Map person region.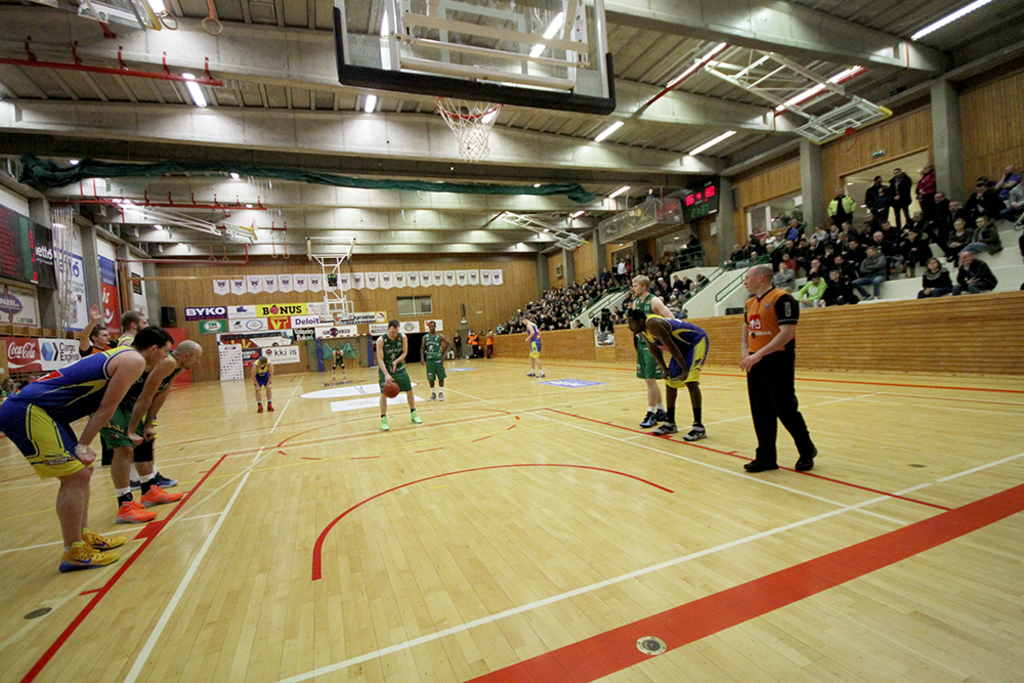
Mapped to 75 302 114 471.
